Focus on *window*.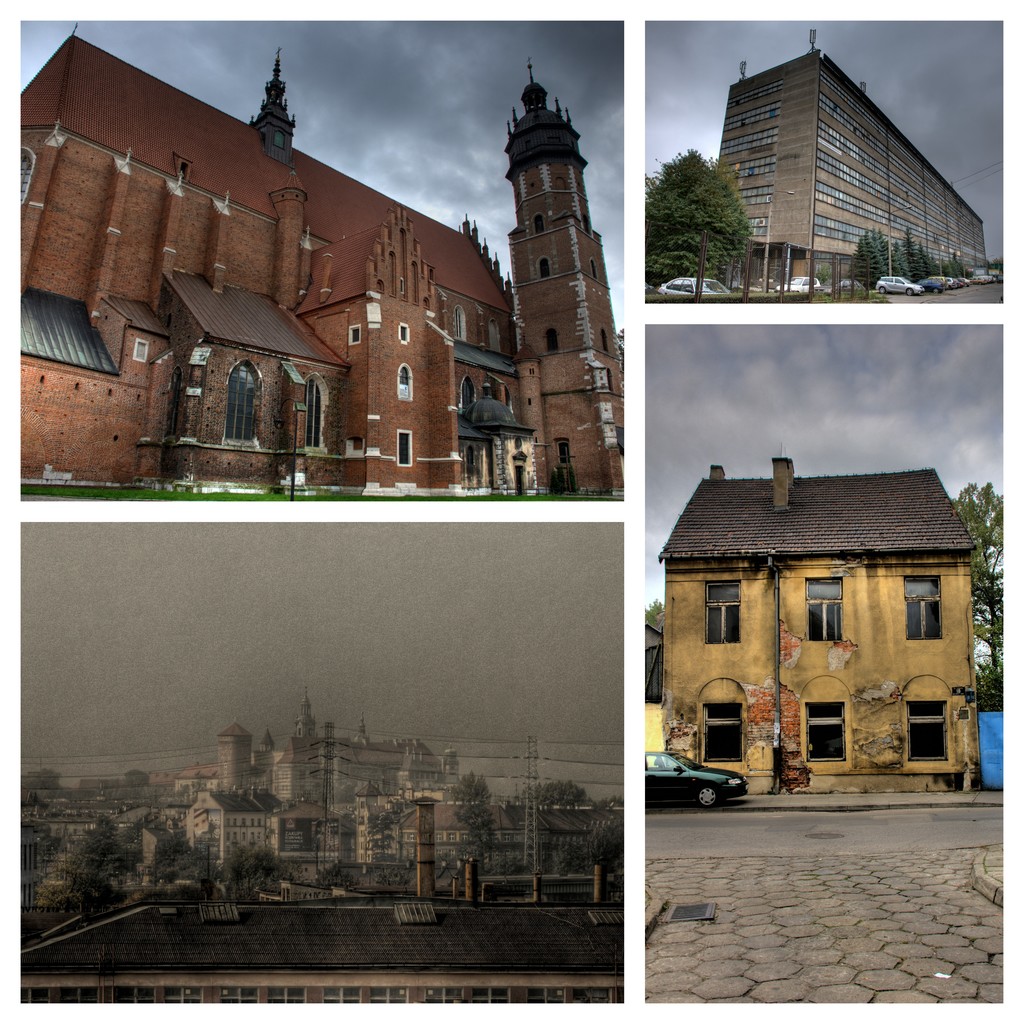
Focused at locate(901, 573, 943, 643).
